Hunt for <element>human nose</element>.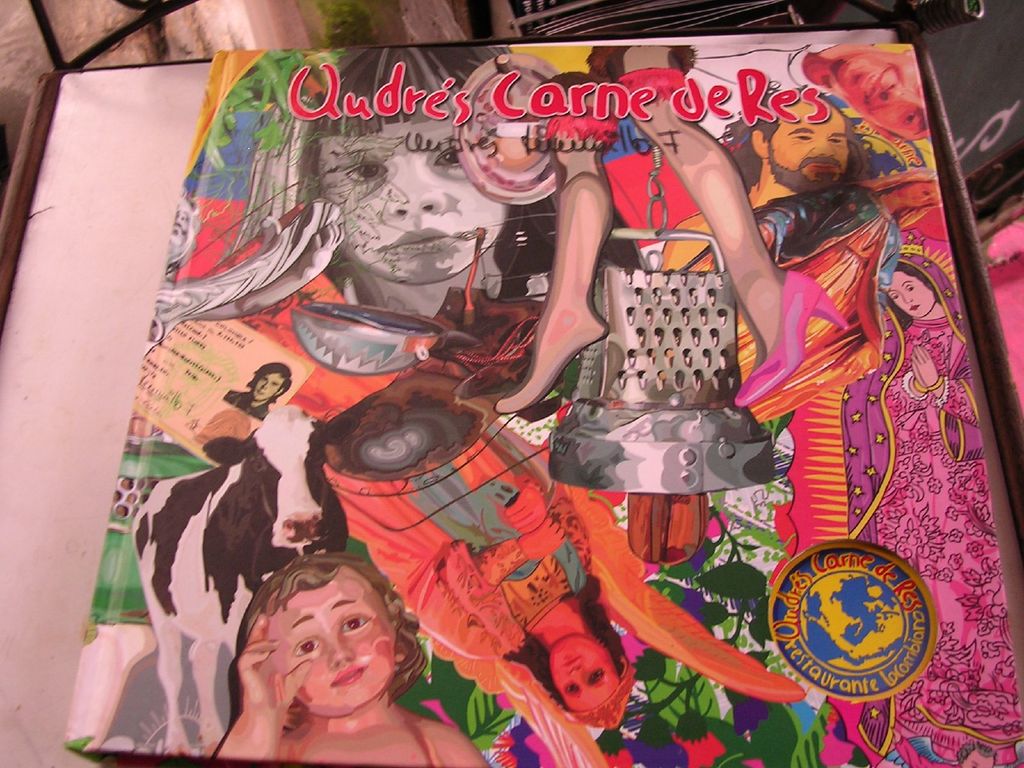
Hunted down at crop(390, 161, 445, 220).
